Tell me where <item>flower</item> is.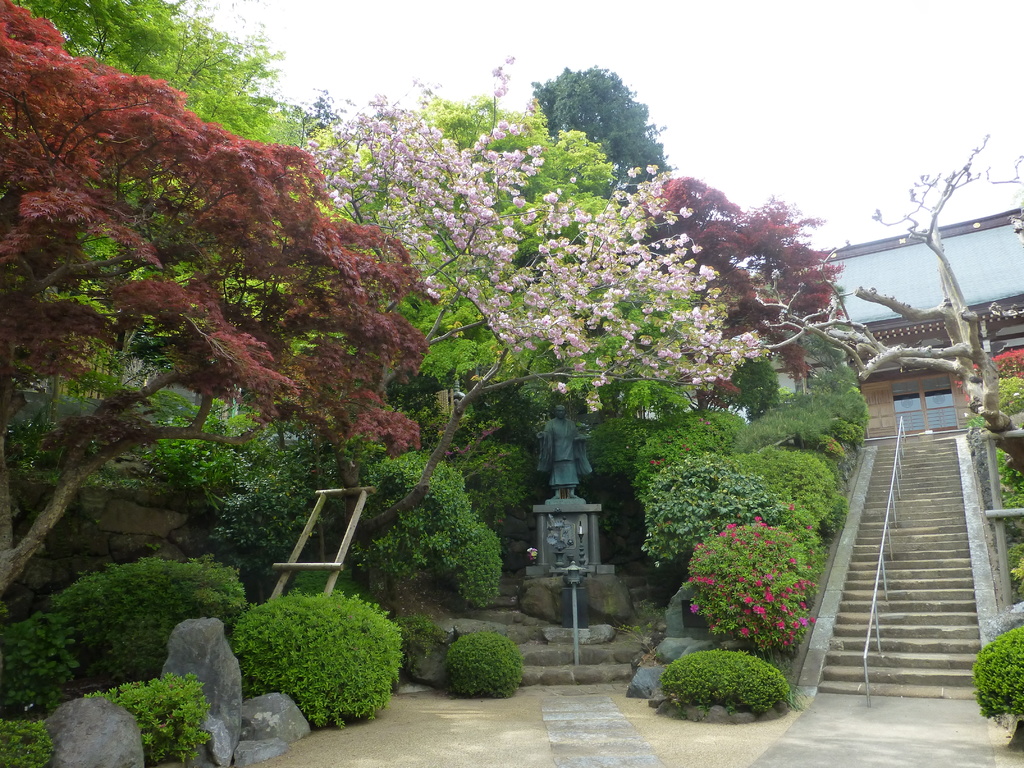
<item>flower</item> is at pyautogui.locateOnScreen(698, 414, 710, 424).
